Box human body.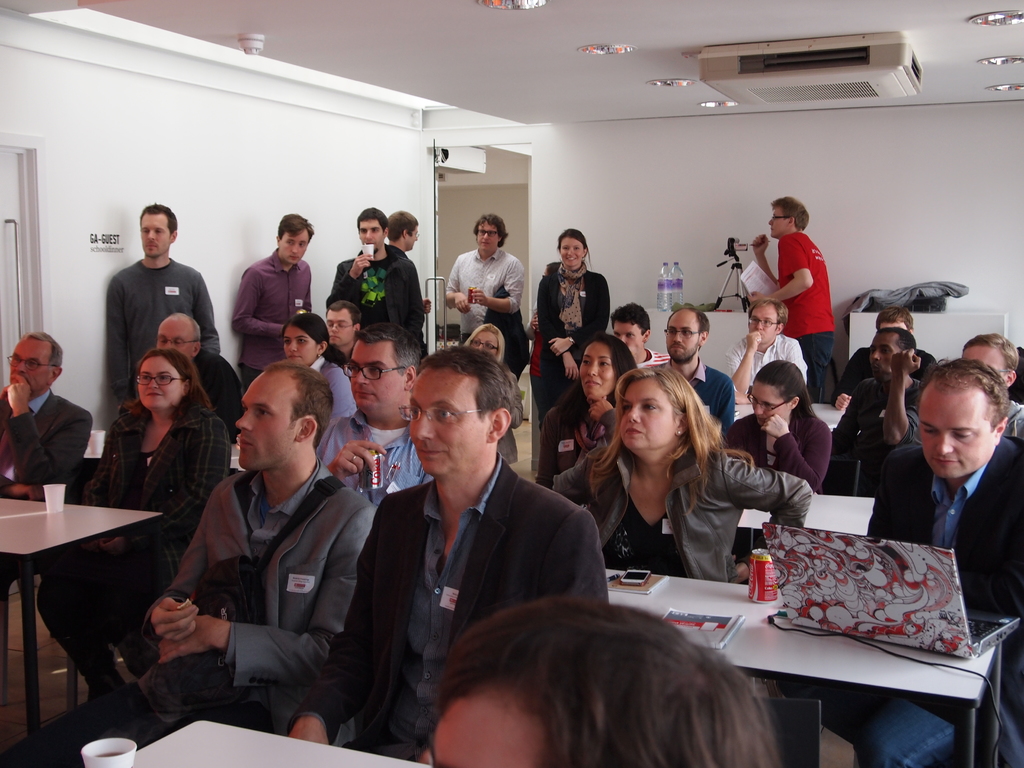
Rect(609, 305, 674, 368).
